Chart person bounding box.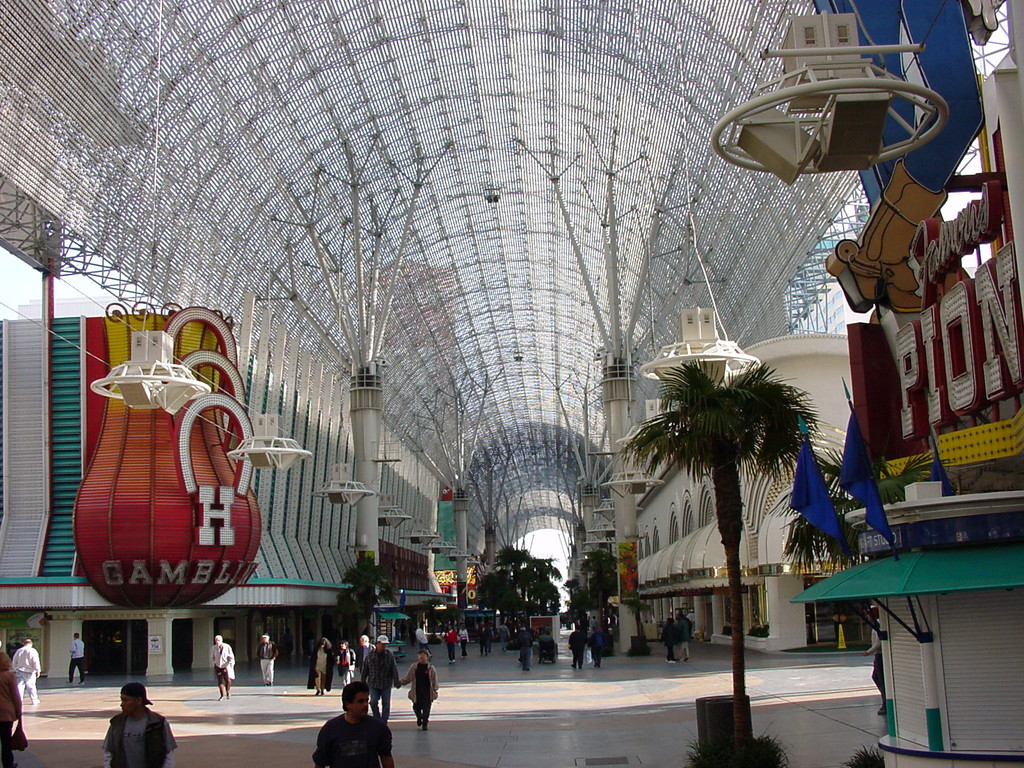
Charted: (x1=12, y1=638, x2=41, y2=703).
